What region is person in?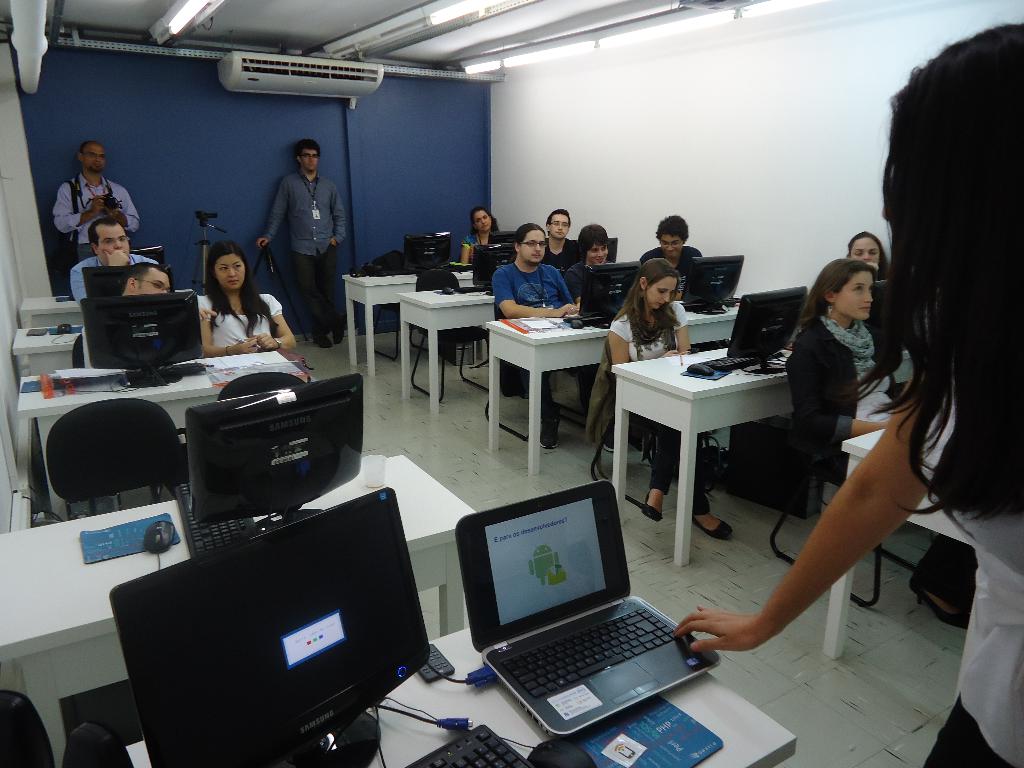
detection(54, 140, 138, 263).
